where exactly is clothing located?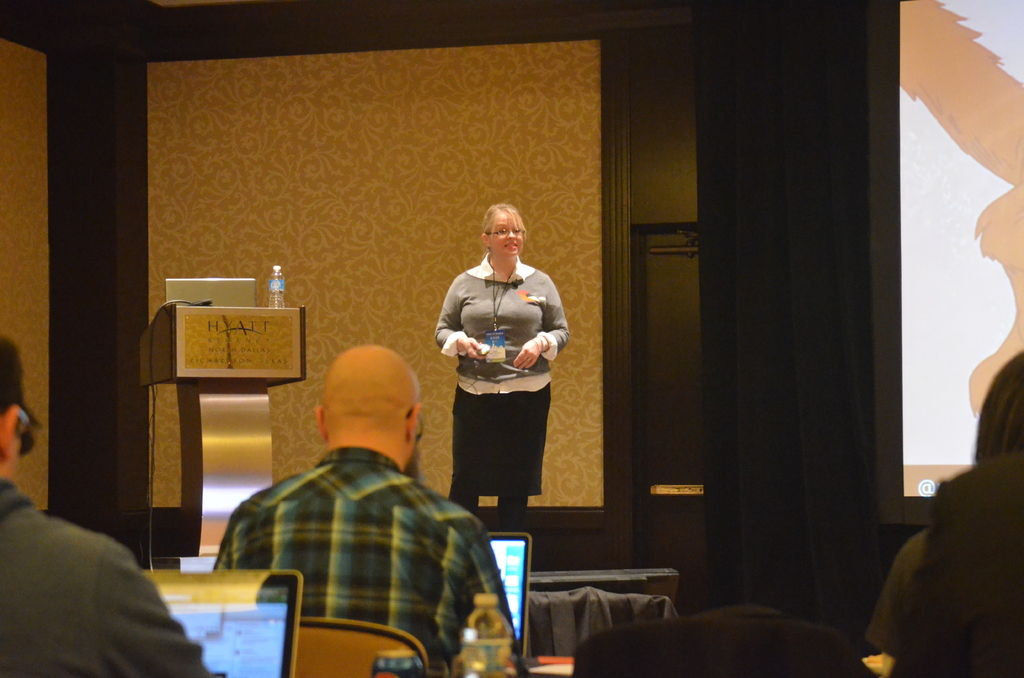
Its bounding box is [211, 449, 517, 652].
